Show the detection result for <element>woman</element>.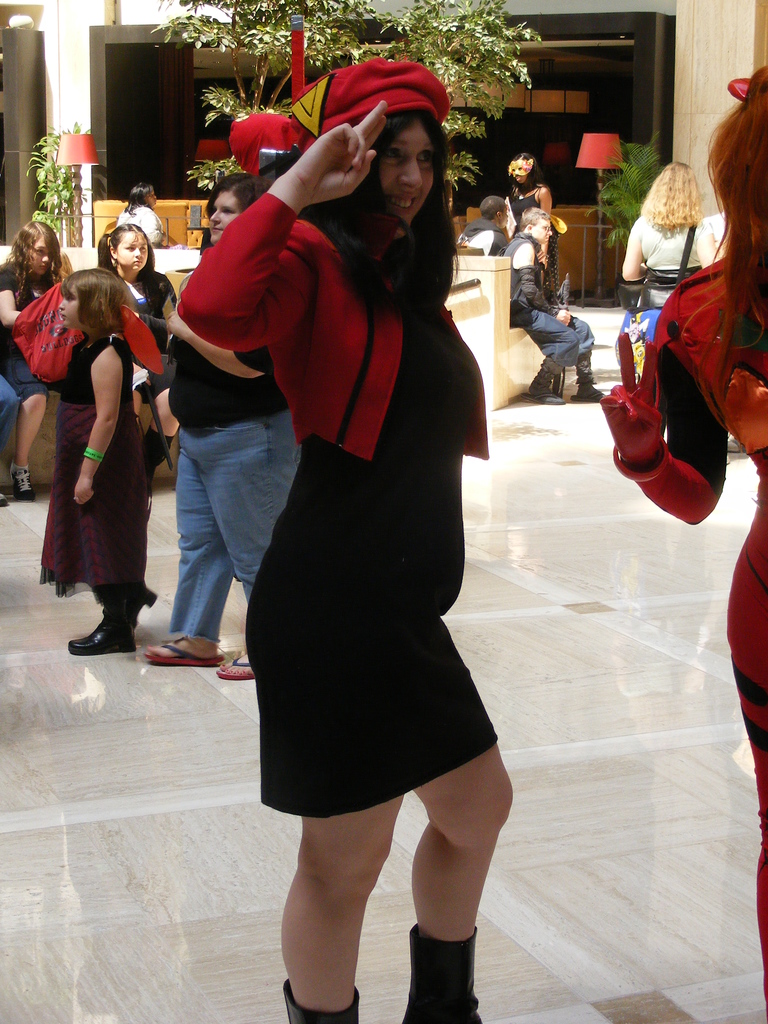
[600,68,767,1023].
